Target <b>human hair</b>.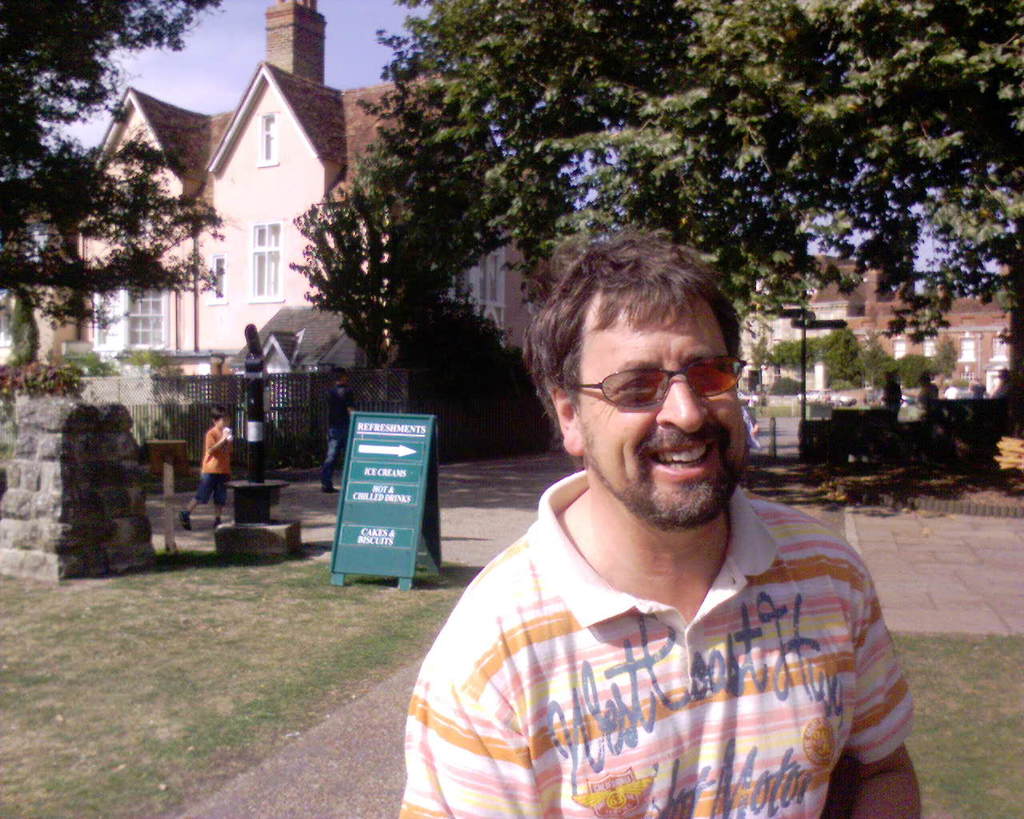
Target region: (left=210, top=402, right=230, bottom=421).
